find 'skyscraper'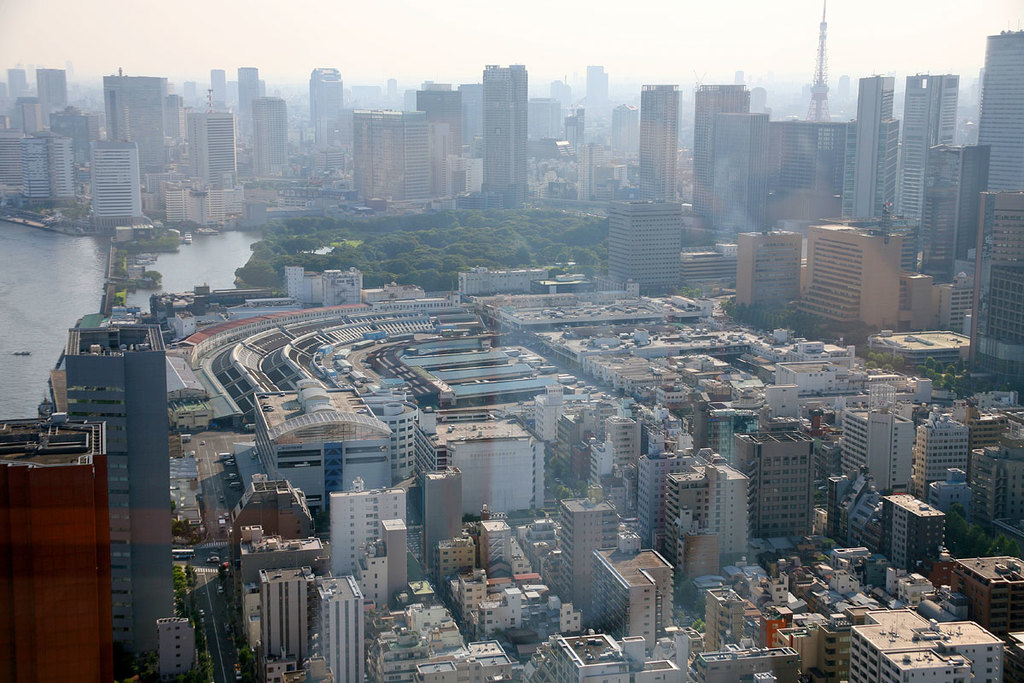
rect(35, 62, 85, 144)
